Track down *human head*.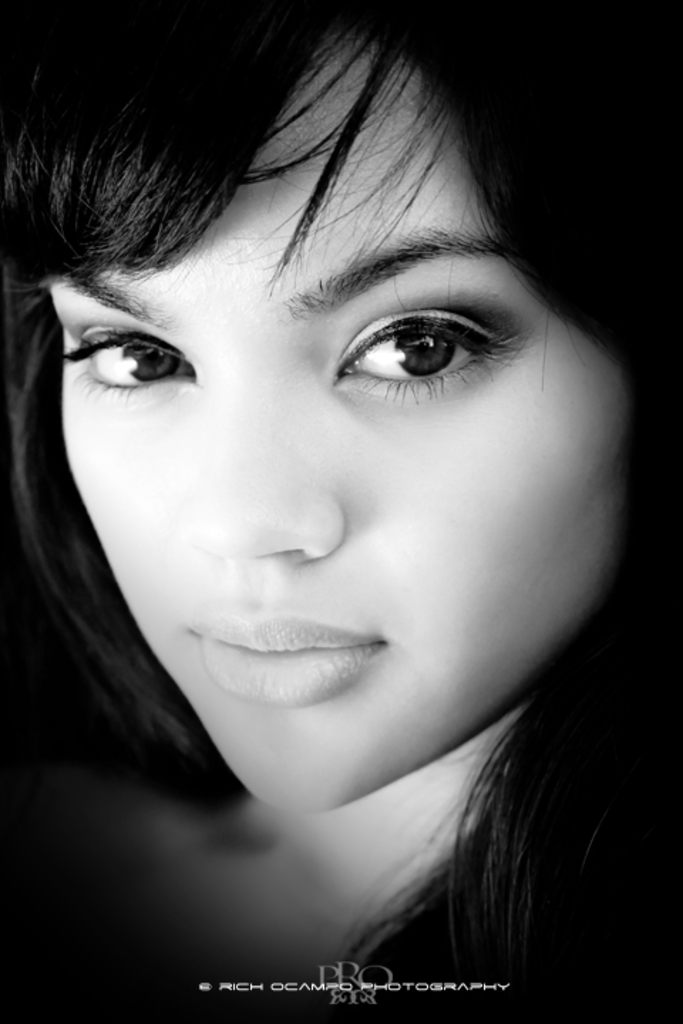
Tracked to [27, 16, 599, 853].
